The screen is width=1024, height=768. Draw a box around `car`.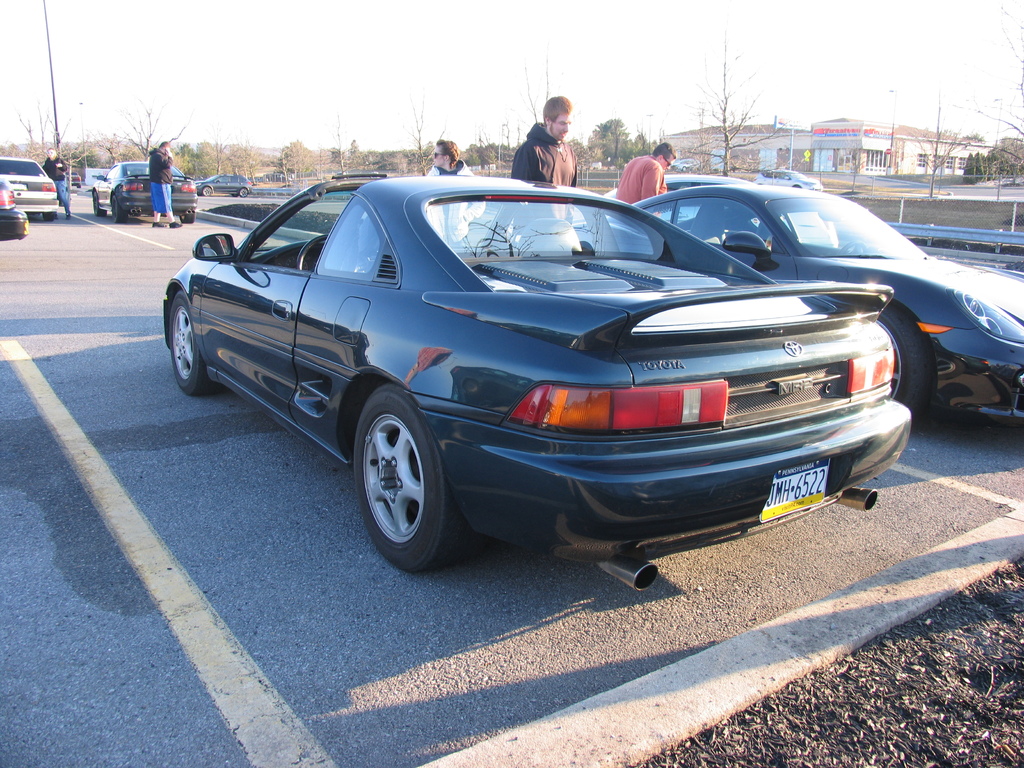
[x1=0, y1=188, x2=25, y2=243].
